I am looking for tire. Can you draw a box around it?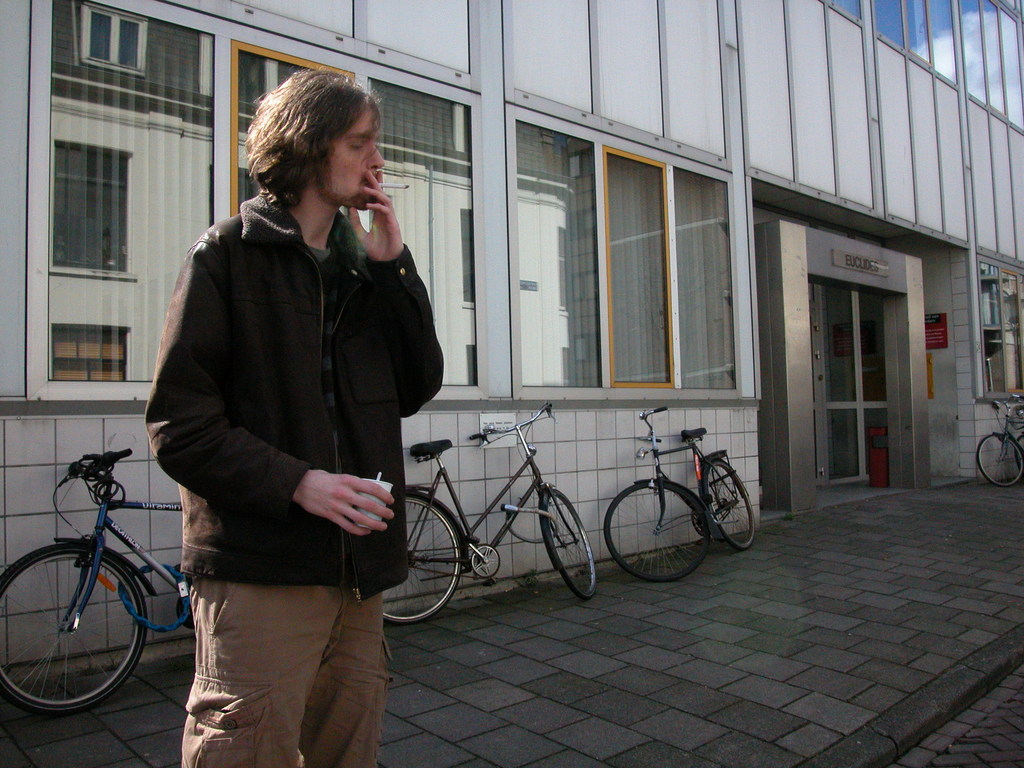
Sure, the bounding box is crop(359, 495, 462, 625).
